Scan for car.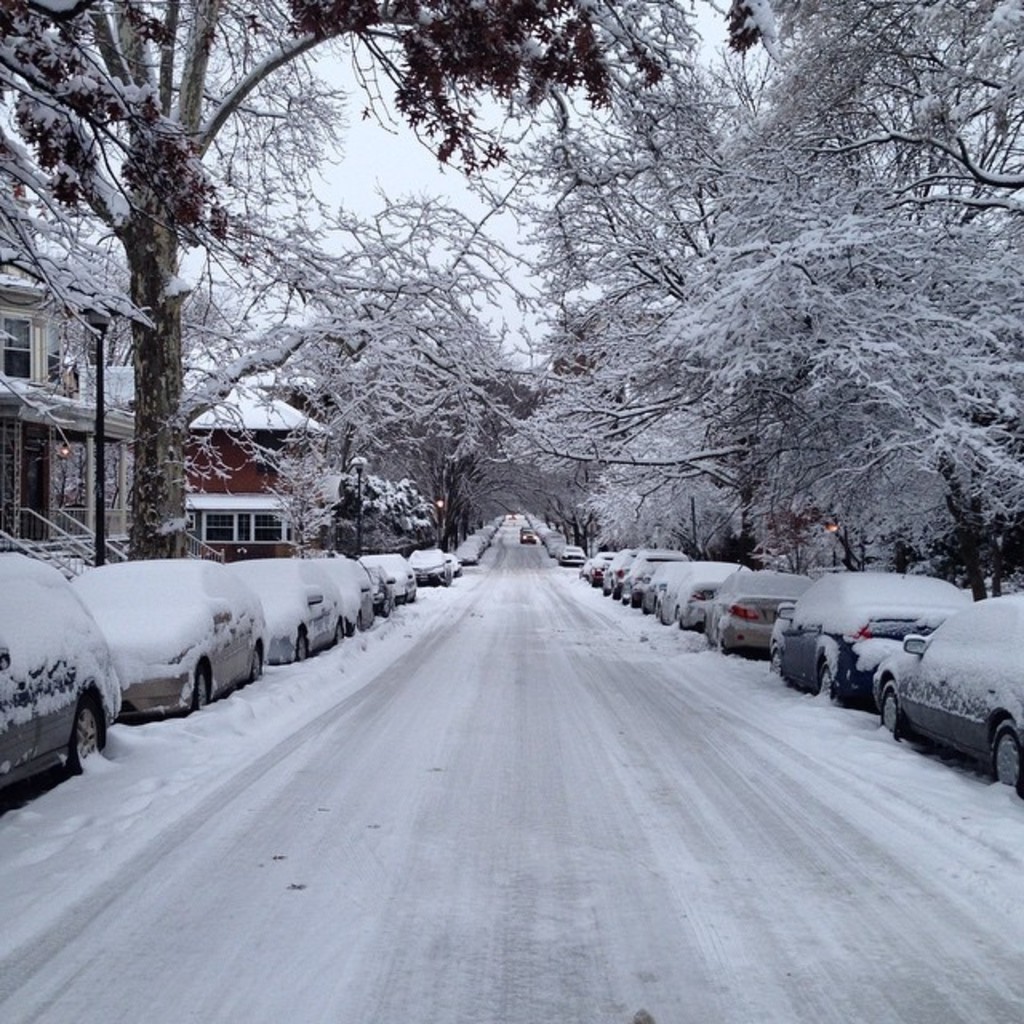
Scan result: 560,538,579,568.
